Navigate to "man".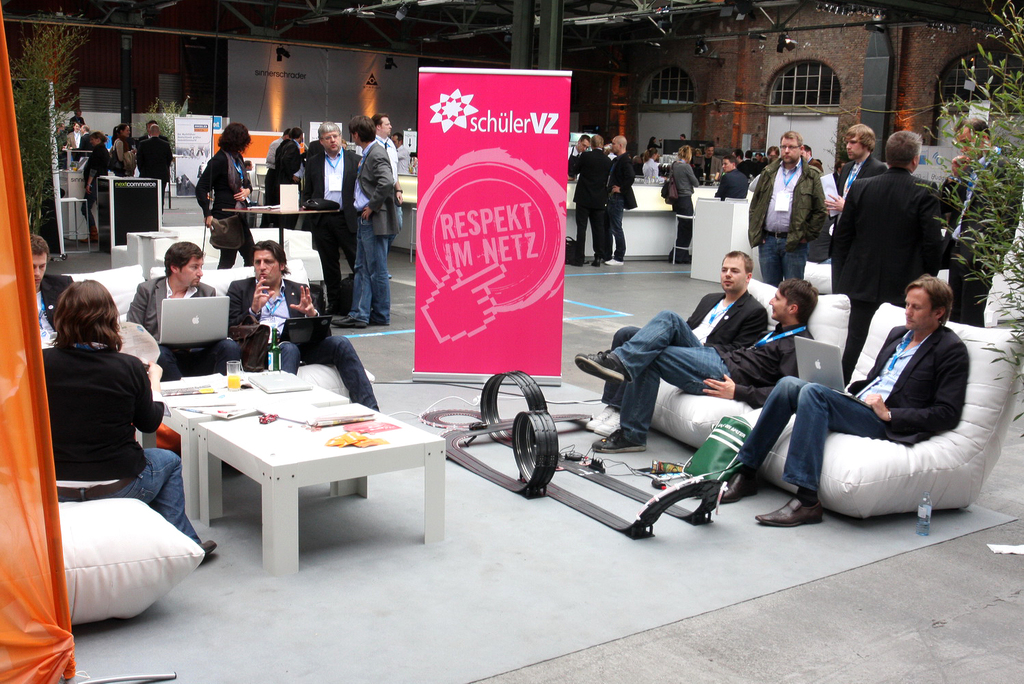
Navigation target: {"left": 65, "top": 122, "right": 82, "bottom": 153}.
